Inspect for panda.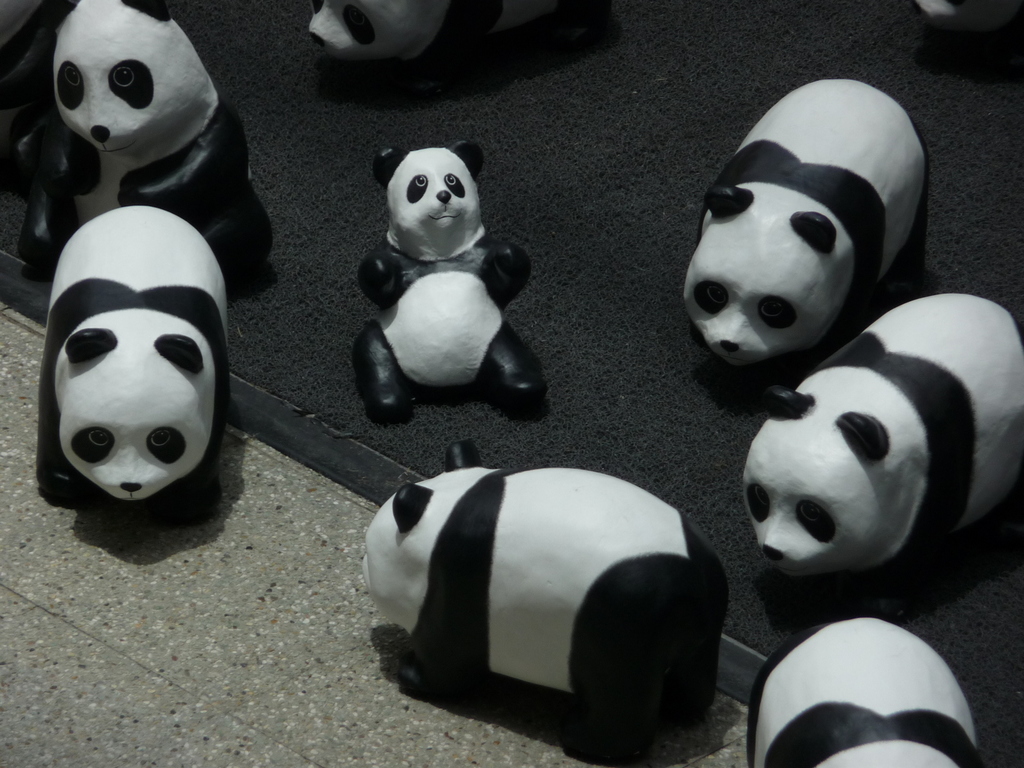
Inspection: [left=739, top=288, right=1023, bottom=574].
